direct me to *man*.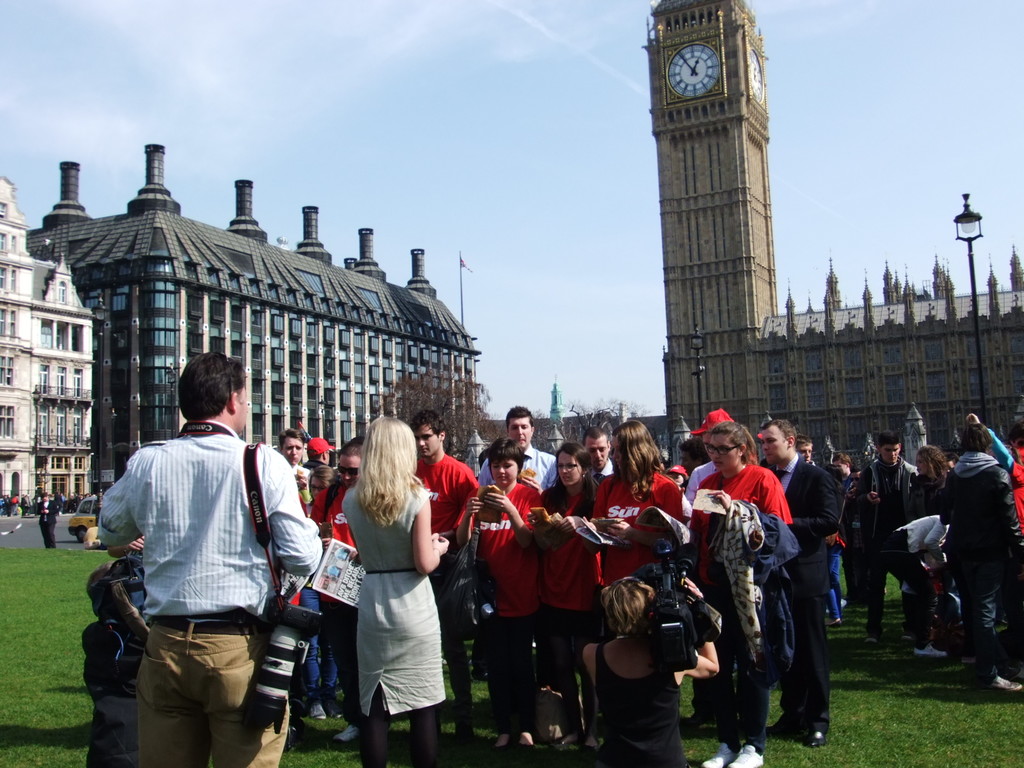
Direction: x1=758 y1=419 x2=837 y2=744.
